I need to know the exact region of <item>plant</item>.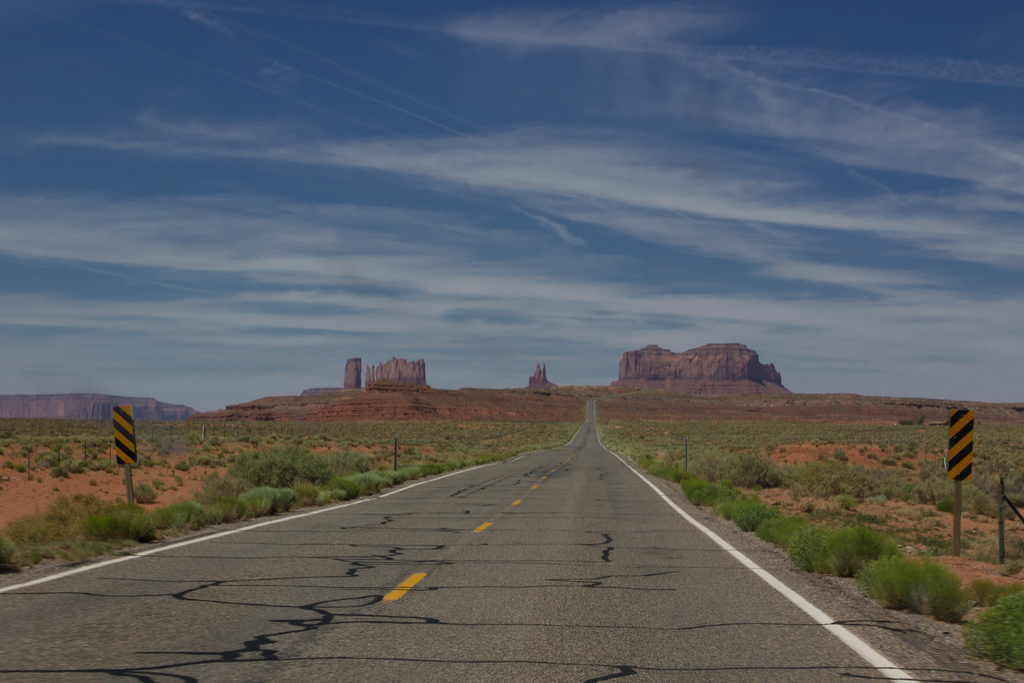
Region: 276/485/298/506.
